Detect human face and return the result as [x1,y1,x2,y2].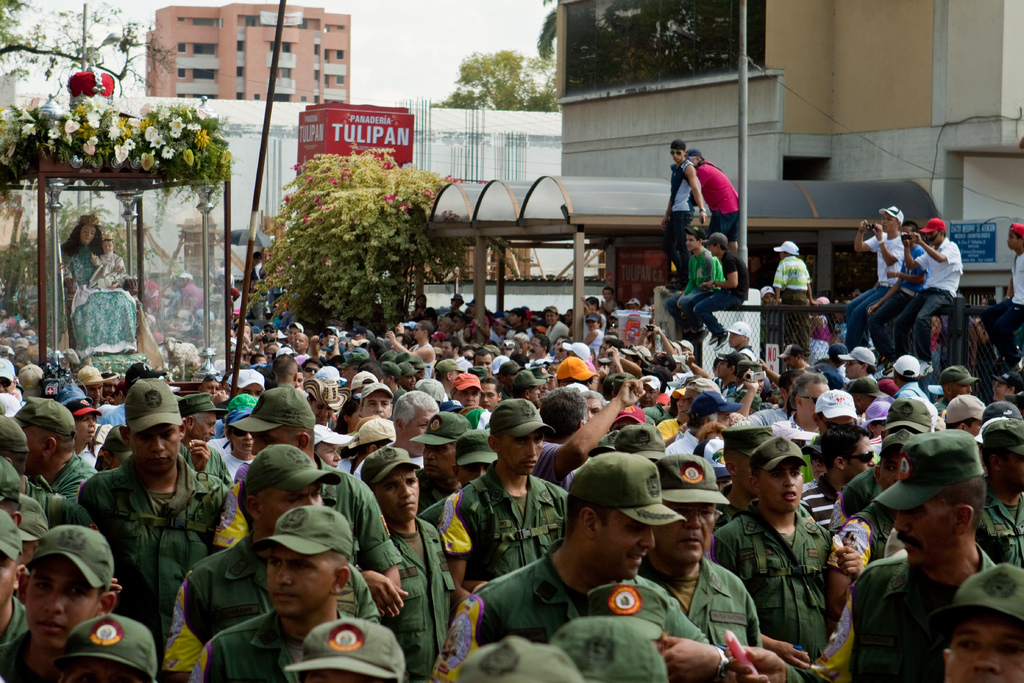
[431,338,440,346].
